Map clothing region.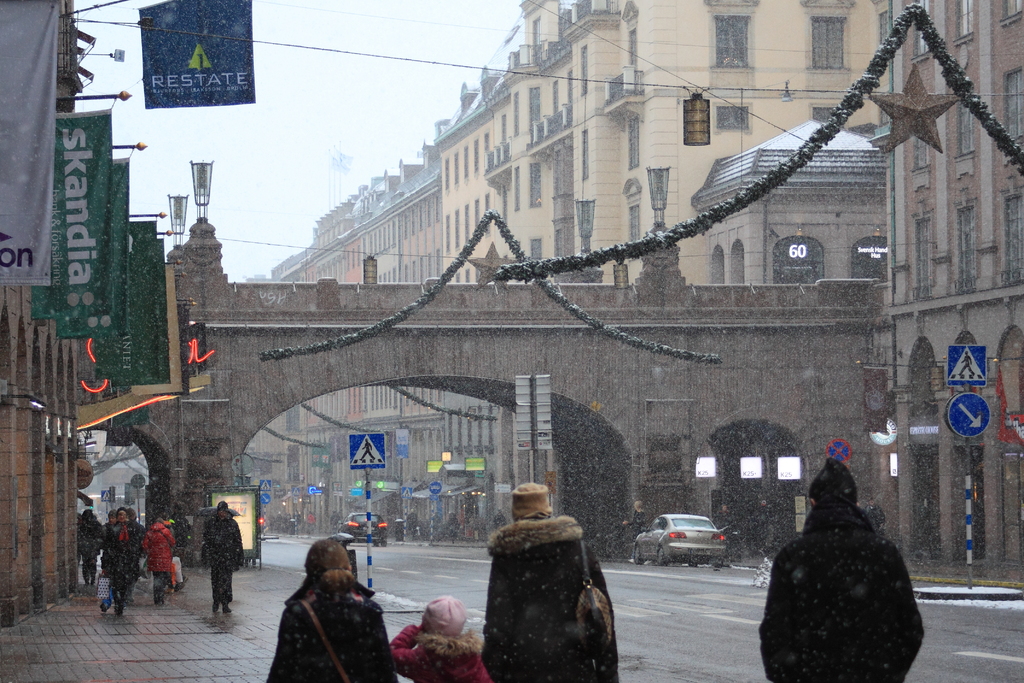
Mapped to <bbox>486, 518, 620, 682</bbox>.
